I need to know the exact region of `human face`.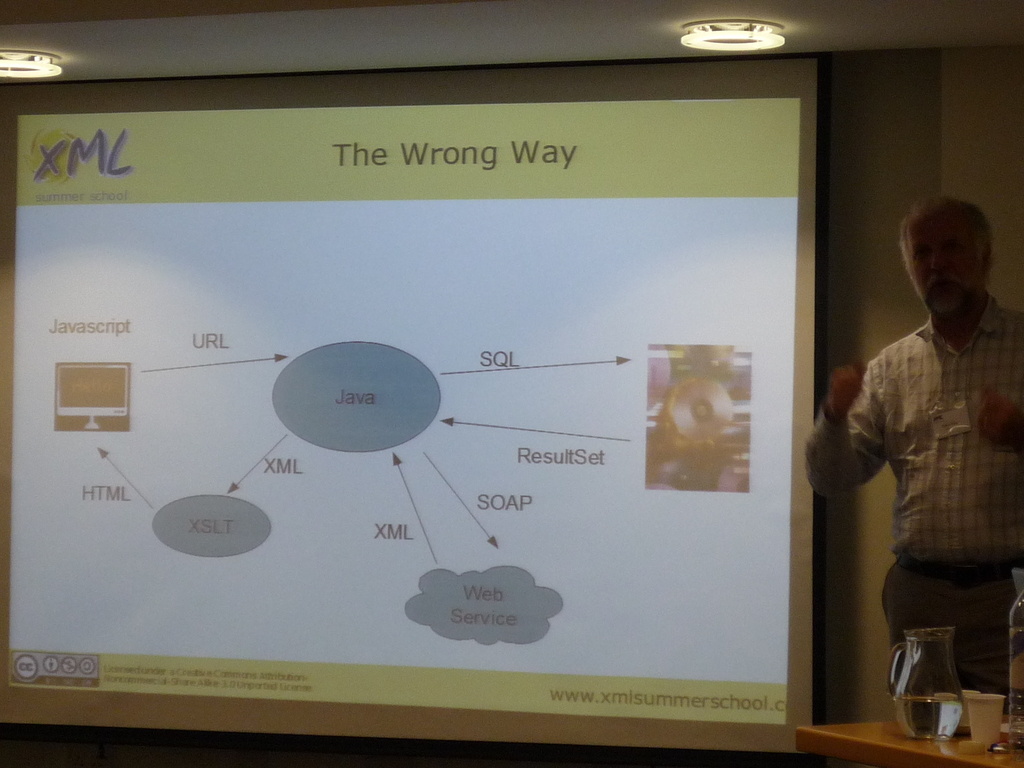
Region: locate(900, 214, 986, 314).
